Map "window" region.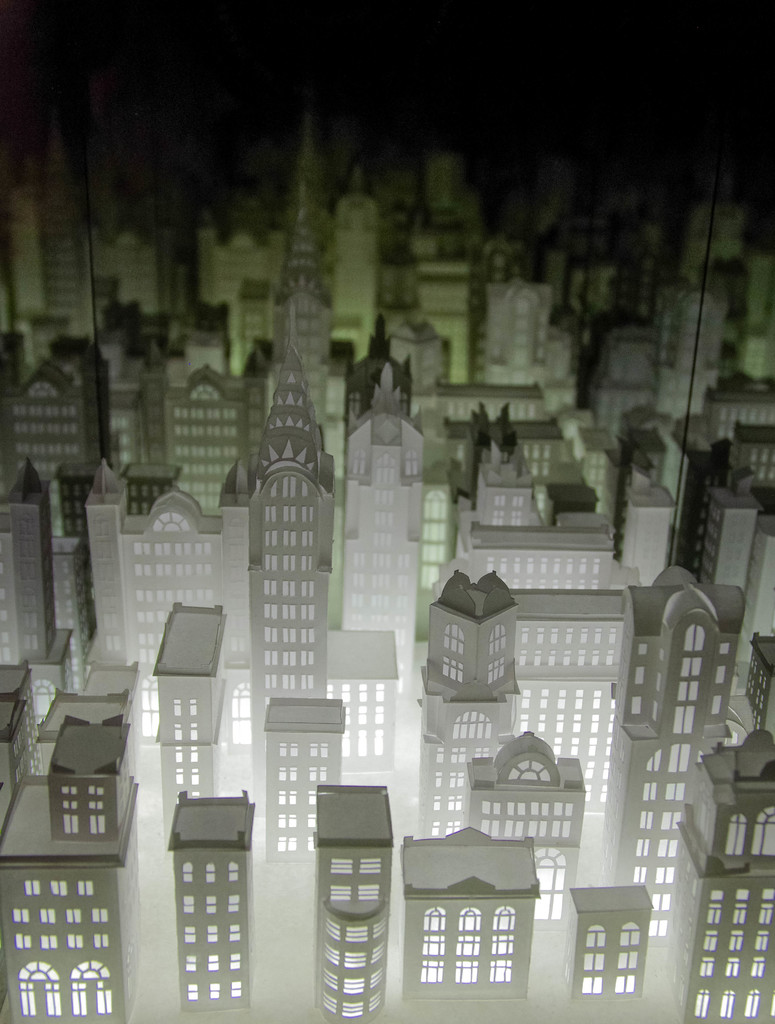
Mapped to 560:650:569:666.
